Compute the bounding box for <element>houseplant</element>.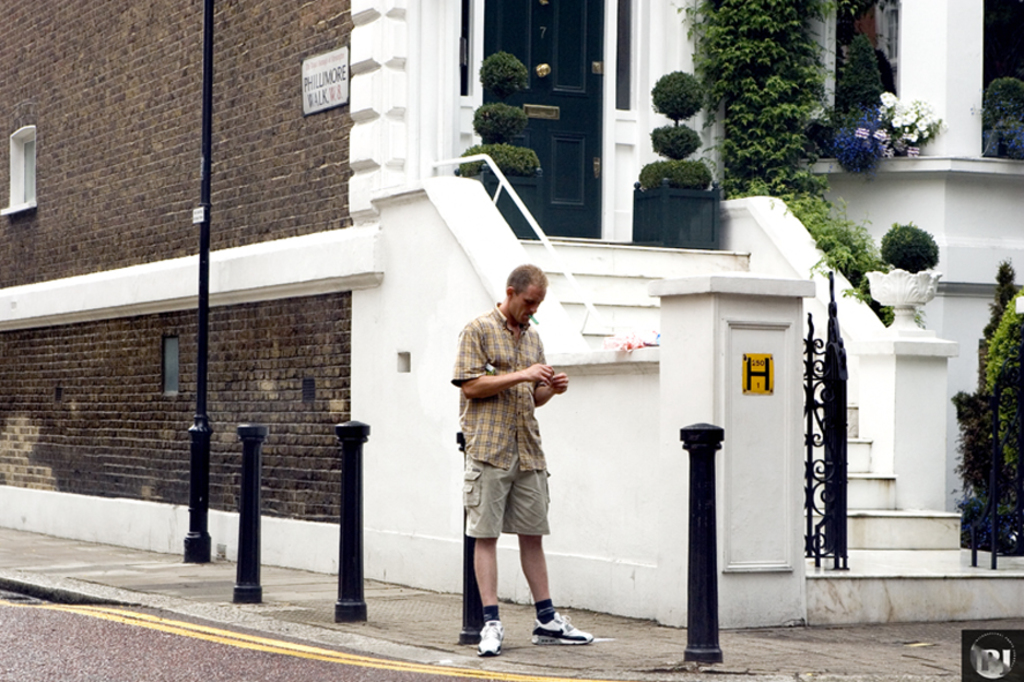
BBox(629, 69, 722, 250).
